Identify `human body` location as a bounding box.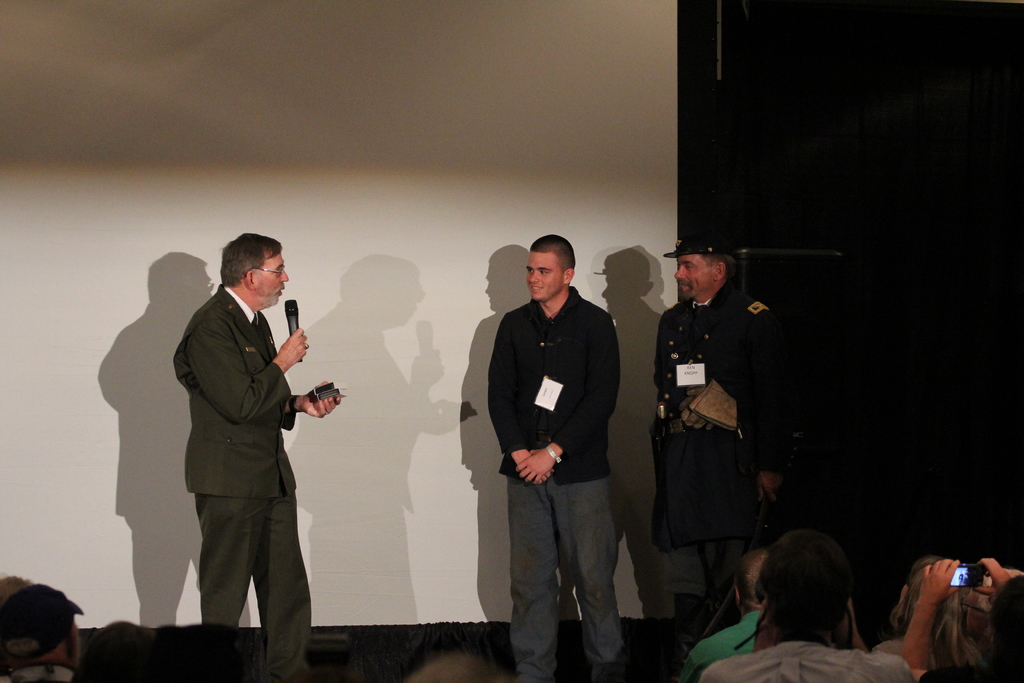
bbox(8, 587, 88, 682).
